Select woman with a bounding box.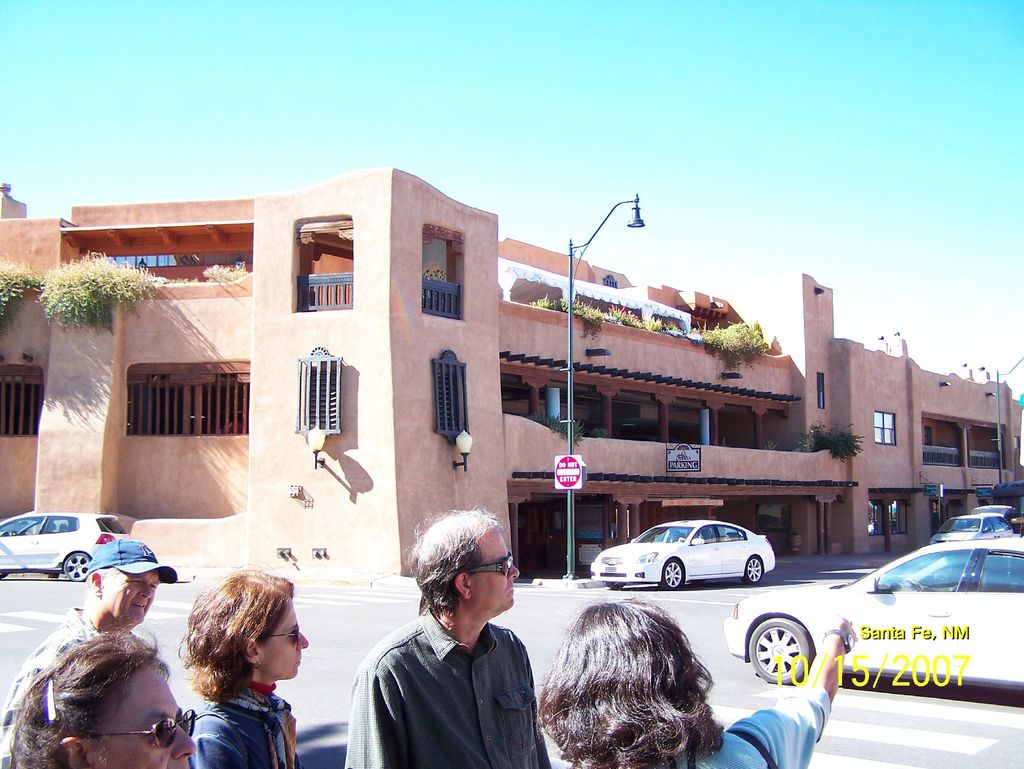
<box>535,595,856,768</box>.
